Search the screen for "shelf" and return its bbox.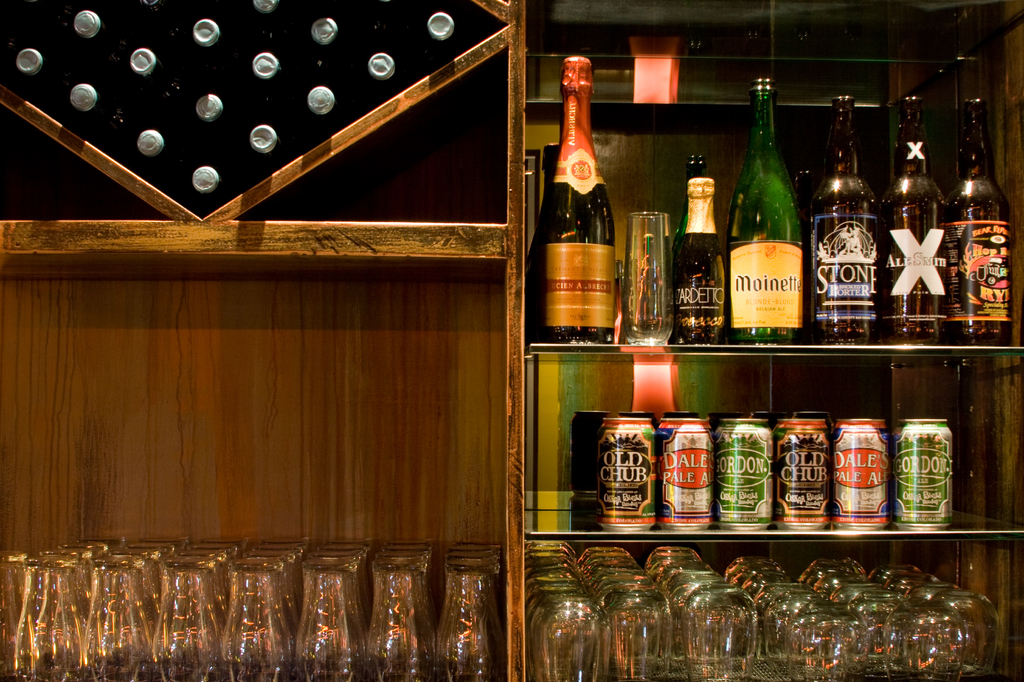
Found: left=496, top=276, right=1023, bottom=567.
